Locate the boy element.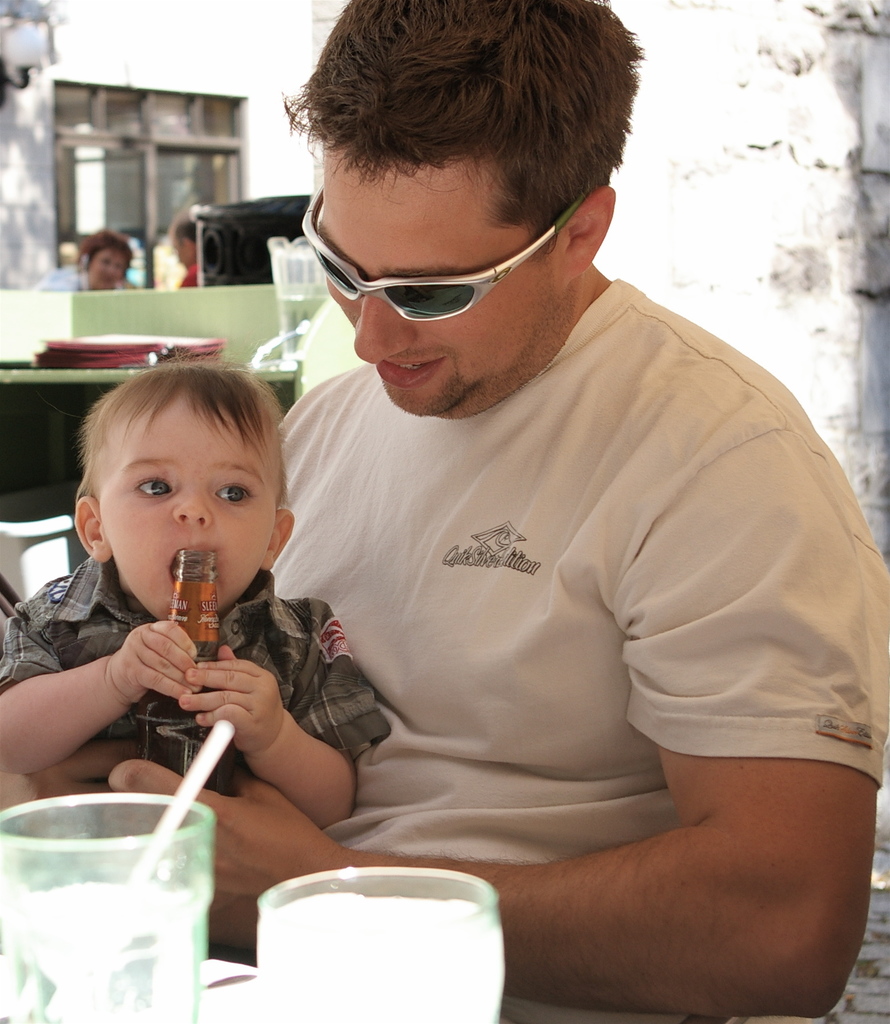
Element bbox: (left=0, top=361, right=388, bottom=834).
